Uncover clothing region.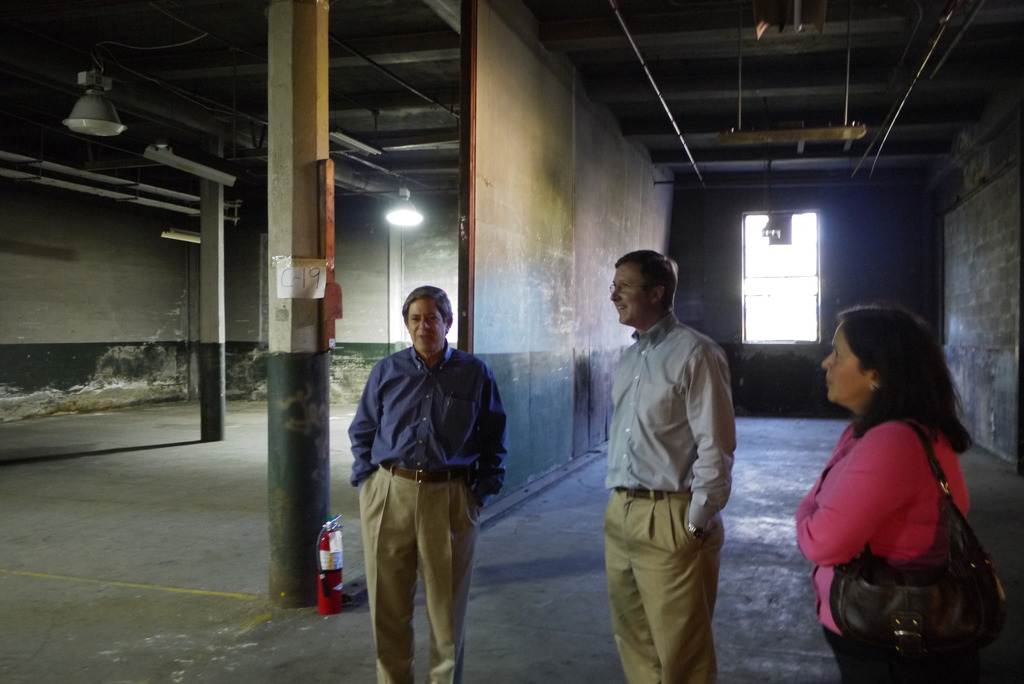
Uncovered: rect(589, 266, 740, 658).
